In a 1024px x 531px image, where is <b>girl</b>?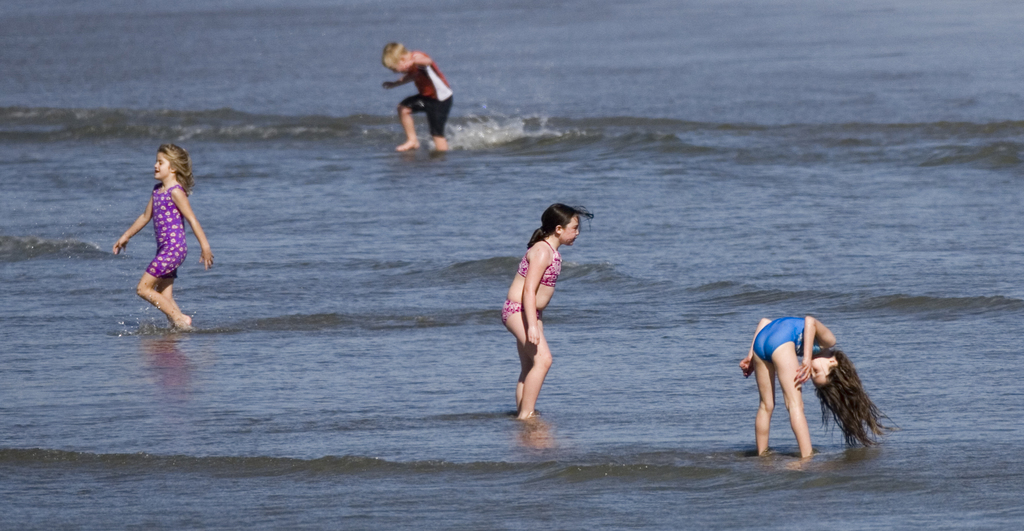
crop(740, 315, 884, 468).
